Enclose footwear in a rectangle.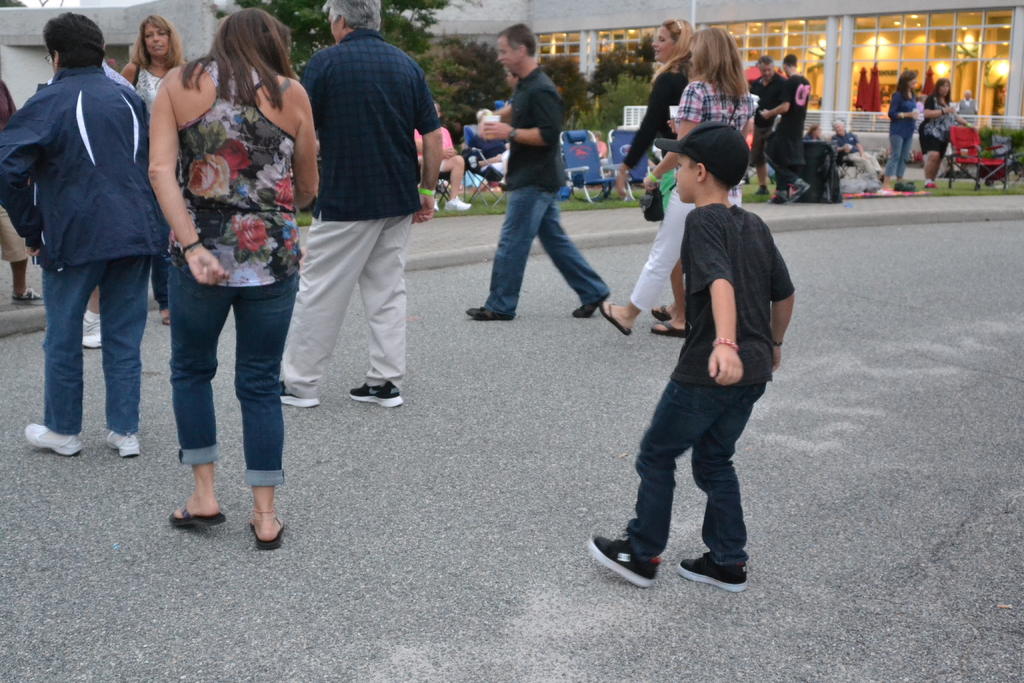
crop(924, 179, 941, 188).
